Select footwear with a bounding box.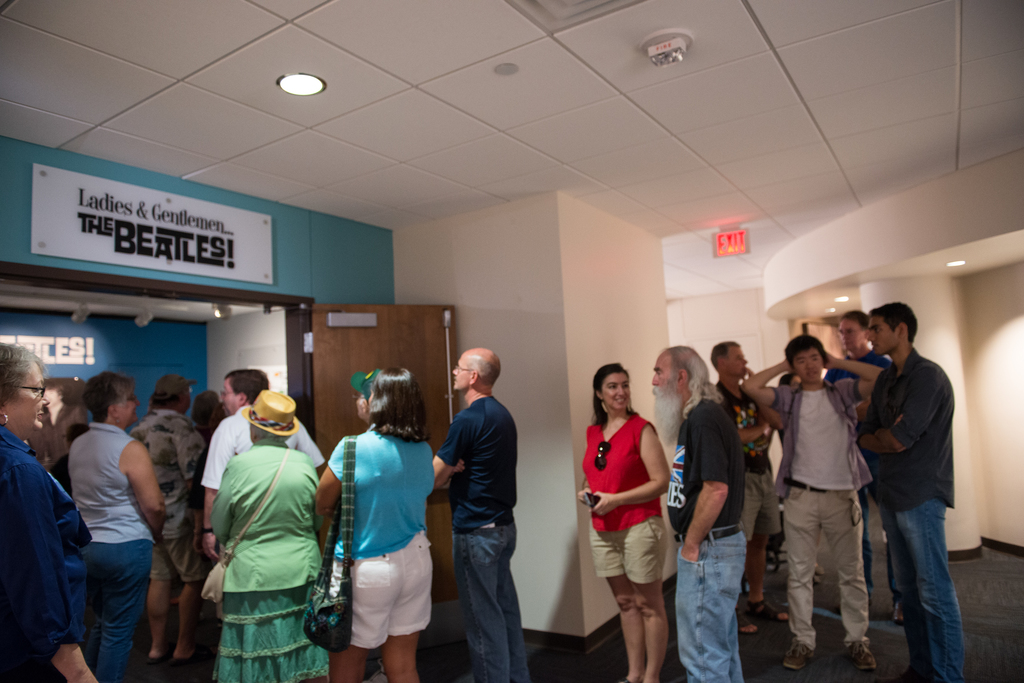
x1=782, y1=637, x2=817, y2=674.
